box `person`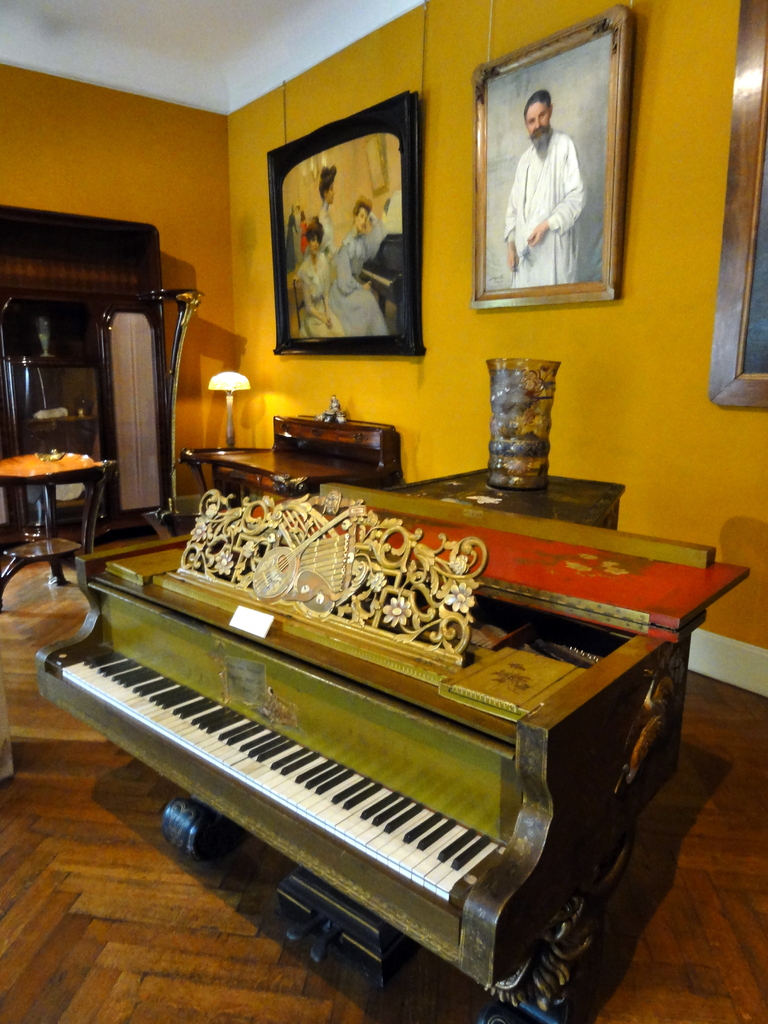
{"x1": 504, "y1": 88, "x2": 584, "y2": 287}
